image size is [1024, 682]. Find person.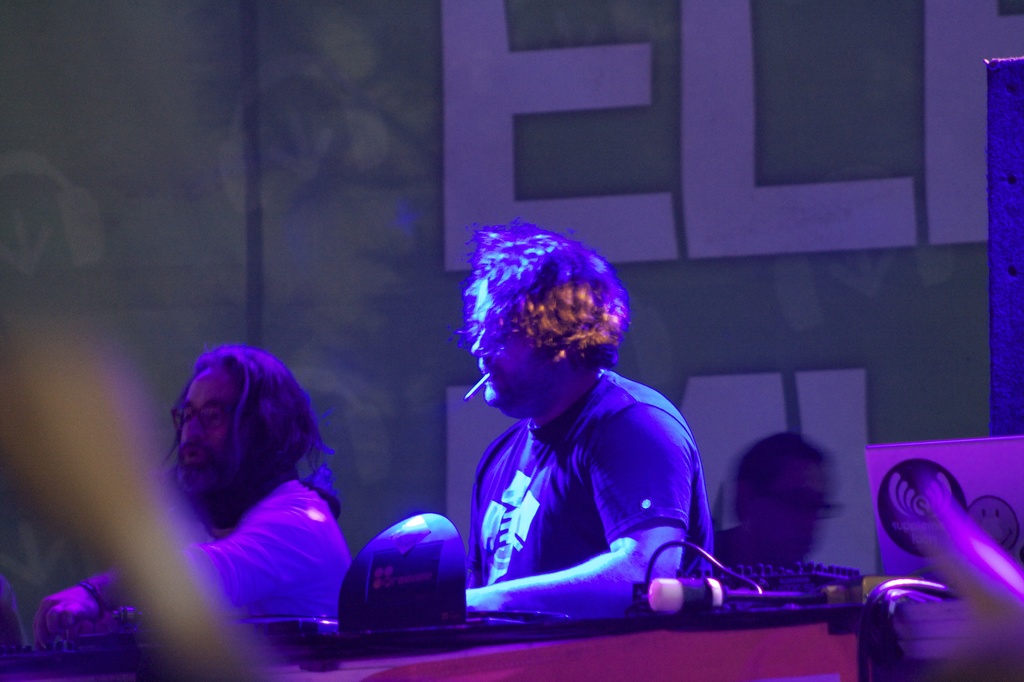
l=465, t=223, r=716, b=617.
